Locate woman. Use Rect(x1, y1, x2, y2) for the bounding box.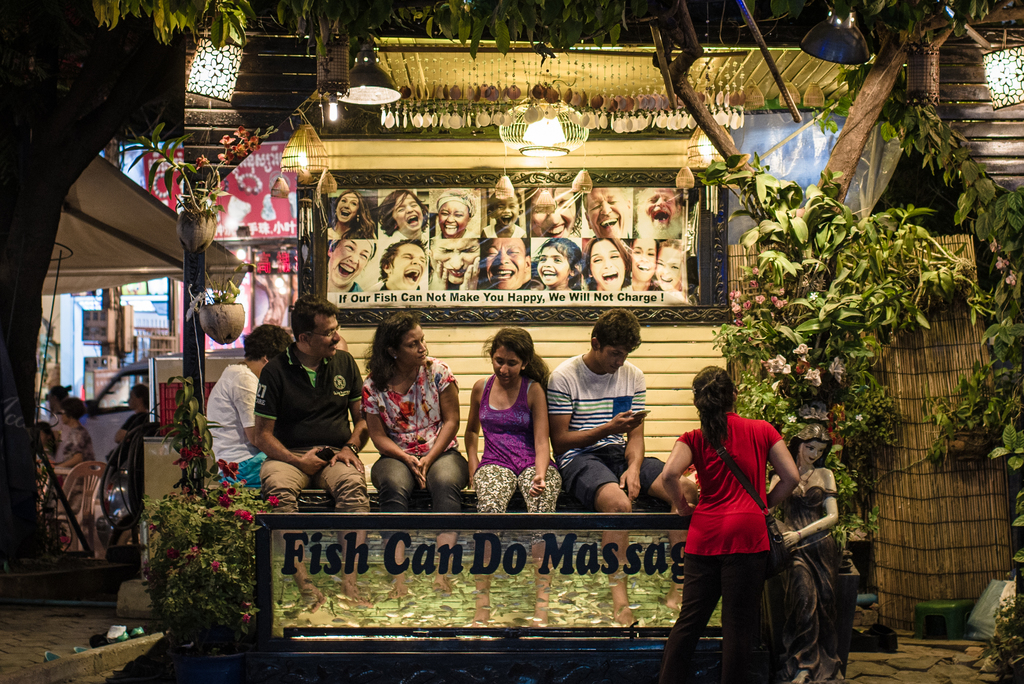
Rect(584, 188, 630, 238).
